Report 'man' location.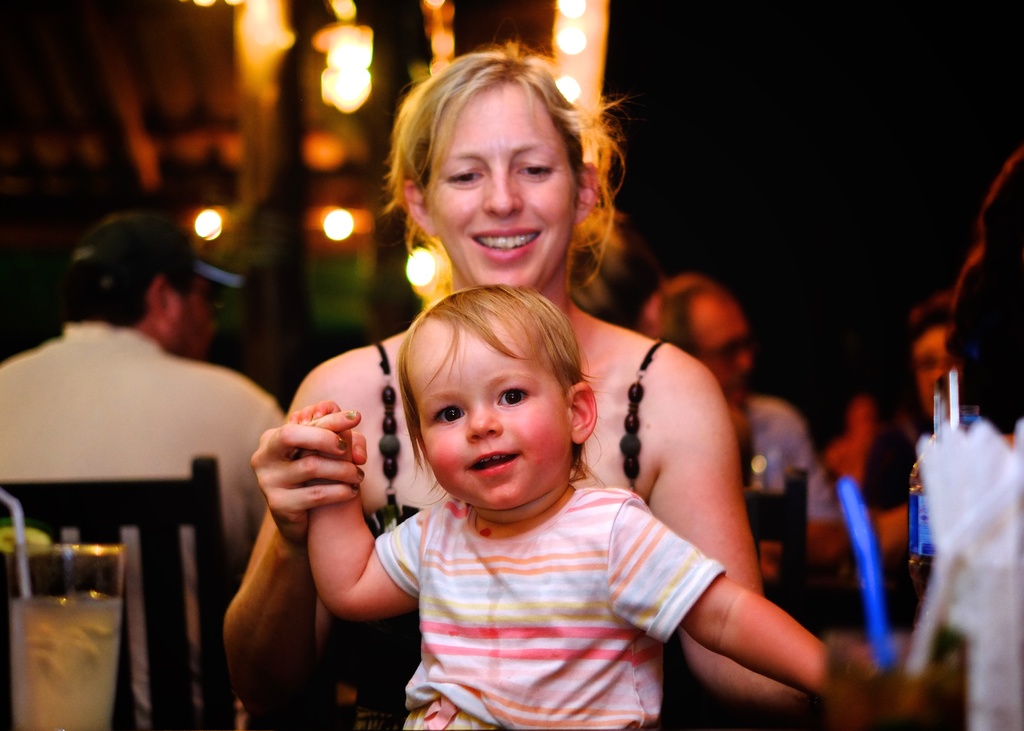
Report: (16,210,289,648).
